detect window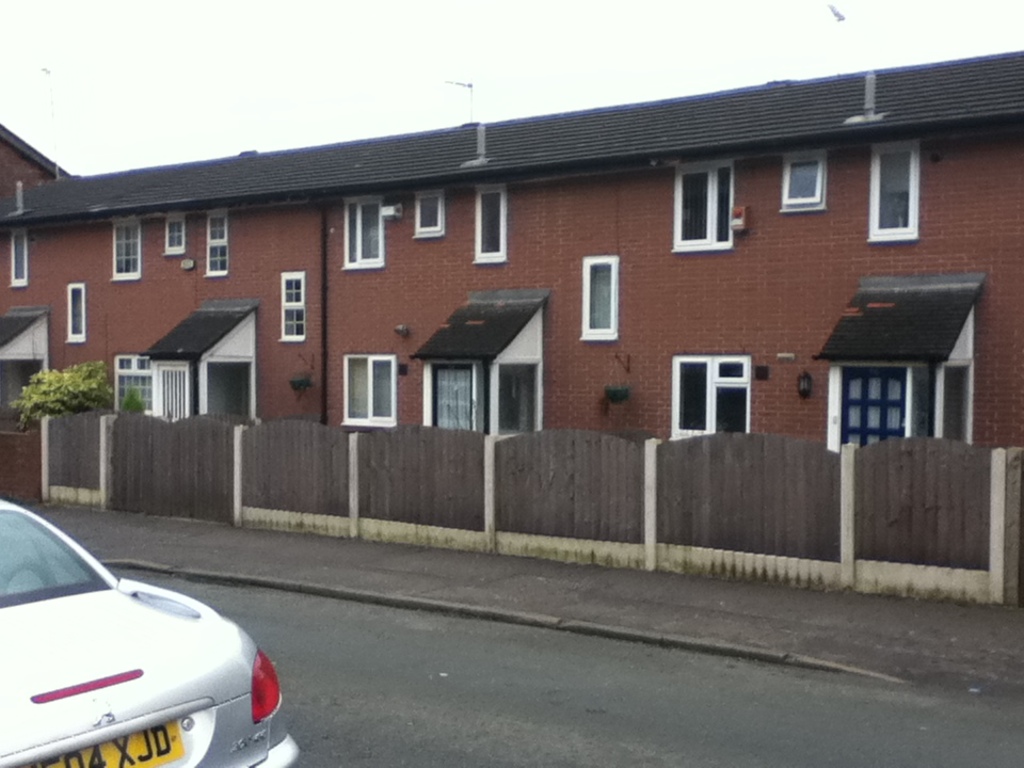
crop(341, 351, 396, 435)
